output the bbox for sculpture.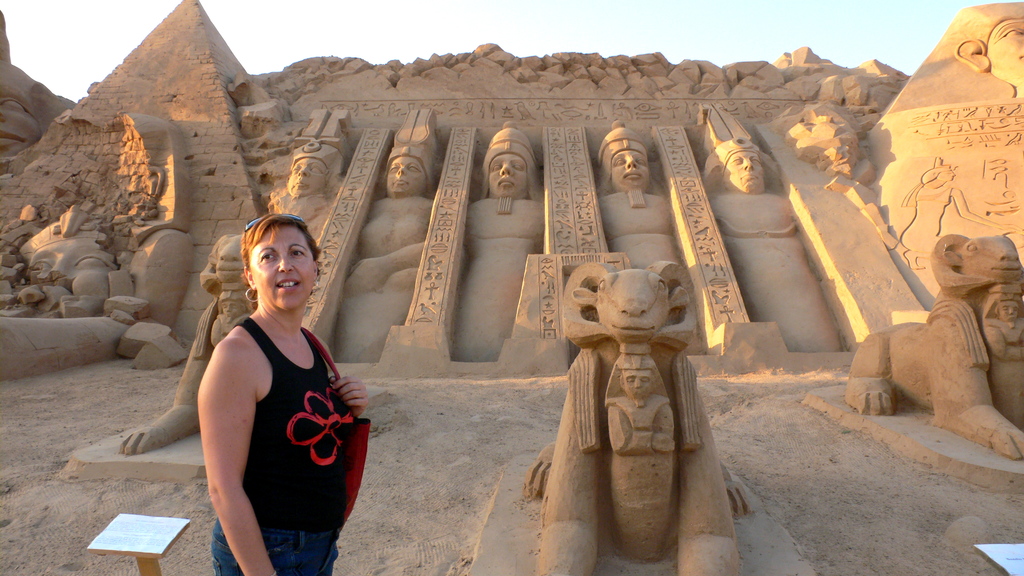
box(593, 351, 673, 562).
